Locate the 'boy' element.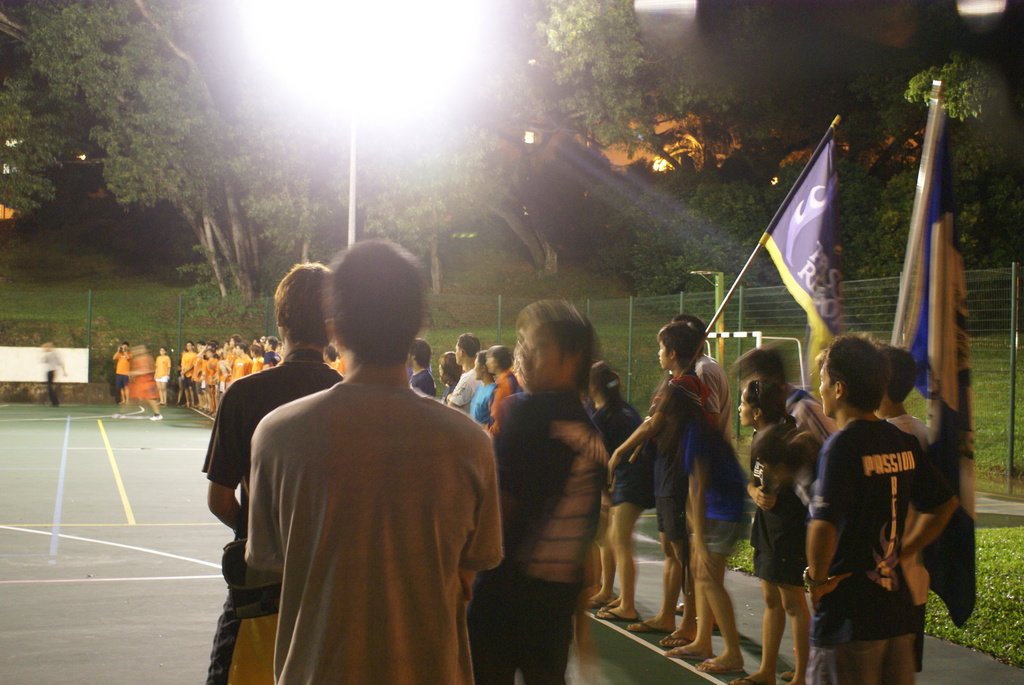
Element bbox: BBox(204, 266, 512, 671).
